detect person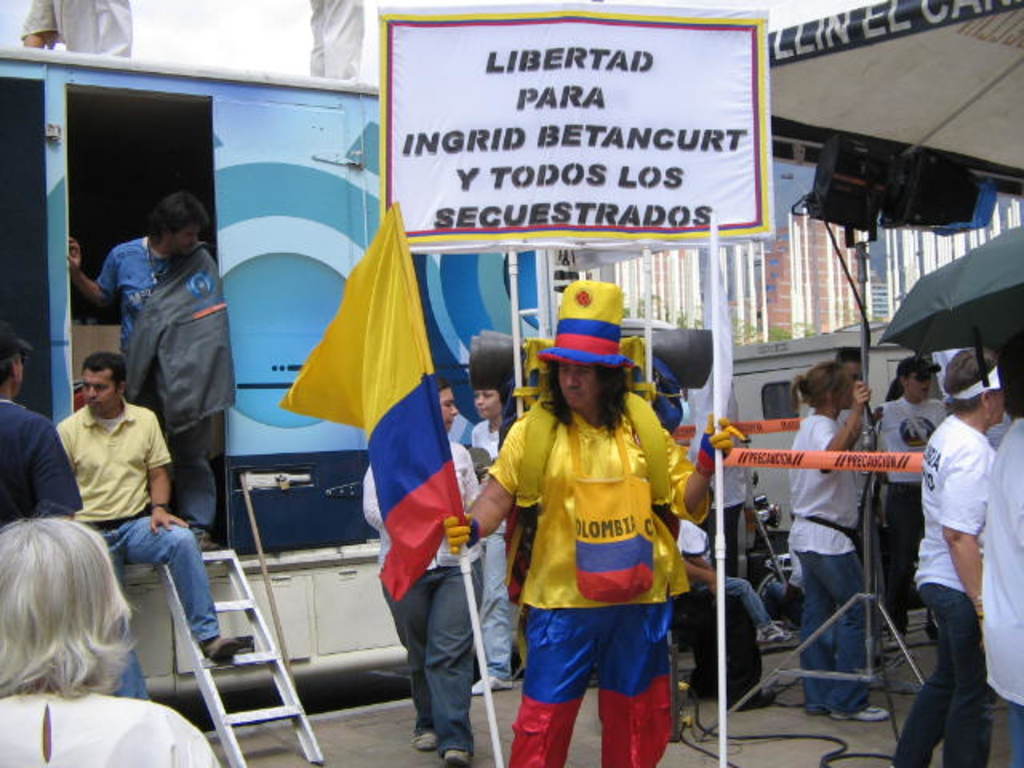
360:378:486:766
